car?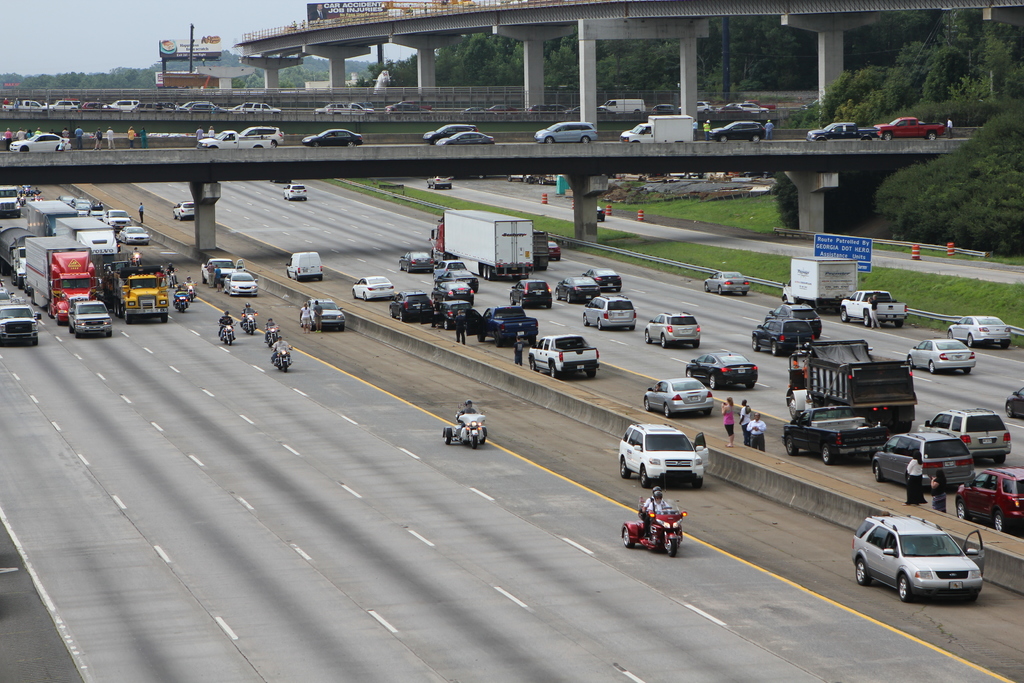
left=772, top=309, right=822, bottom=339
